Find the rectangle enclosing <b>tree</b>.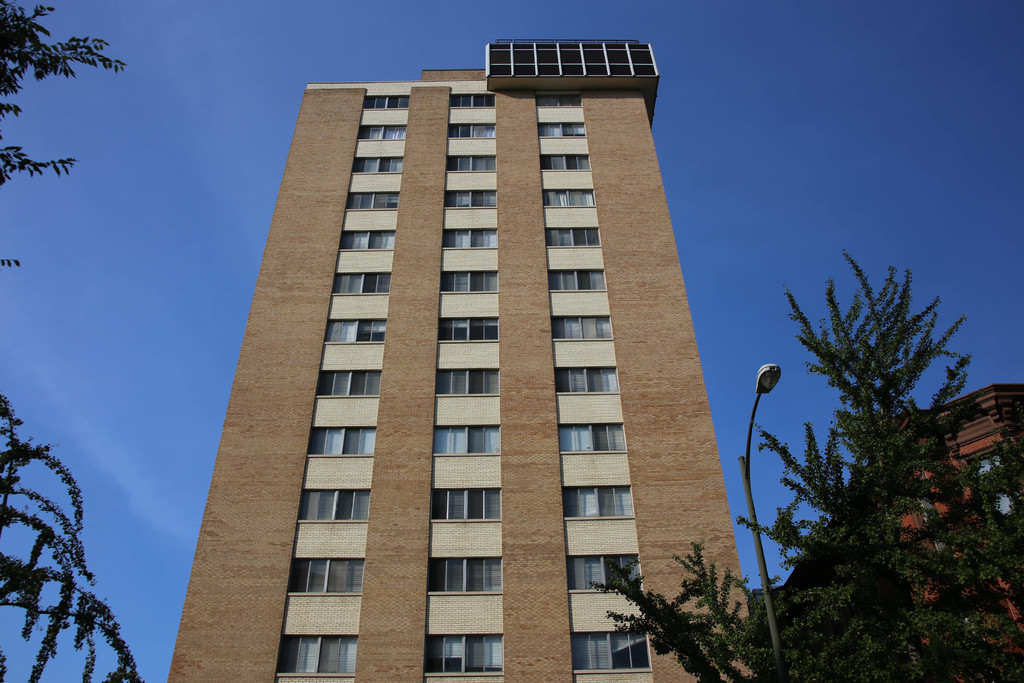
rect(0, 0, 148, 682).
